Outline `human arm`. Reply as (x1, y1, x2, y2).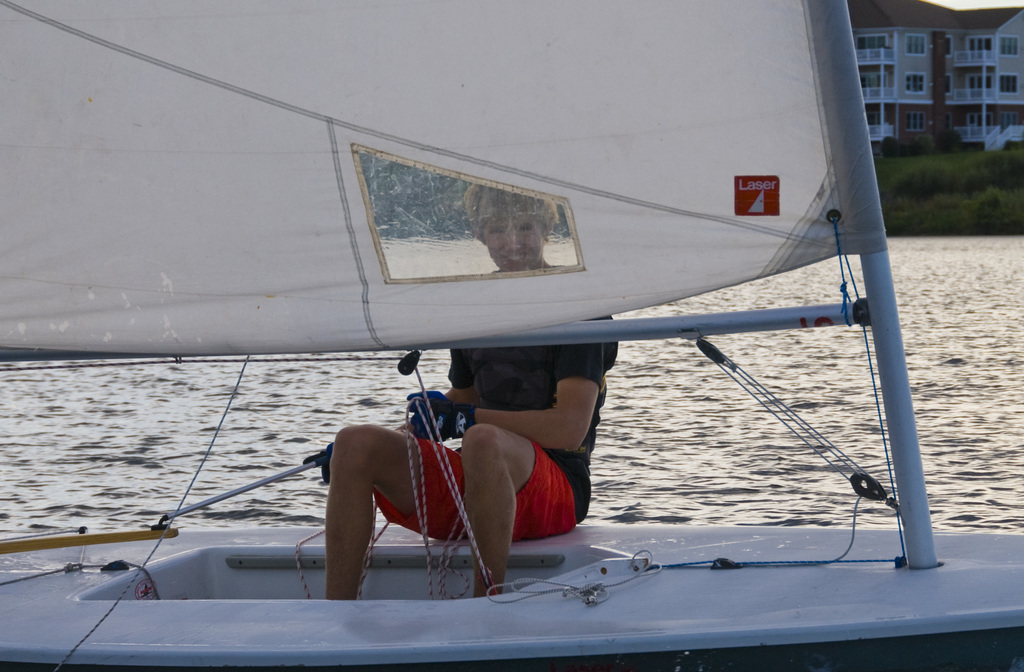
(408, 315, 604, 452).
